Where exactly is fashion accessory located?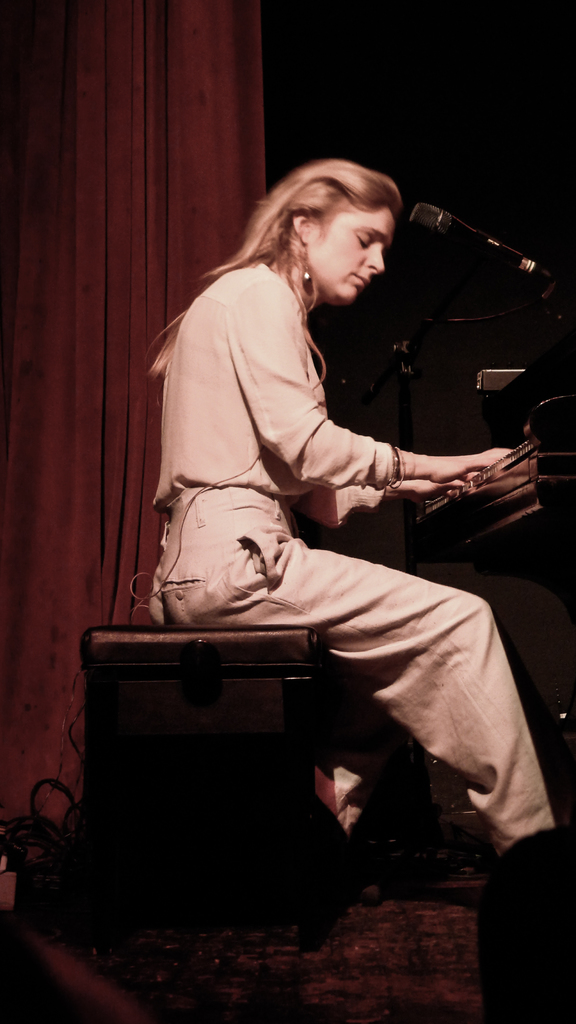
Its bounding box is [301,243,317,299].
